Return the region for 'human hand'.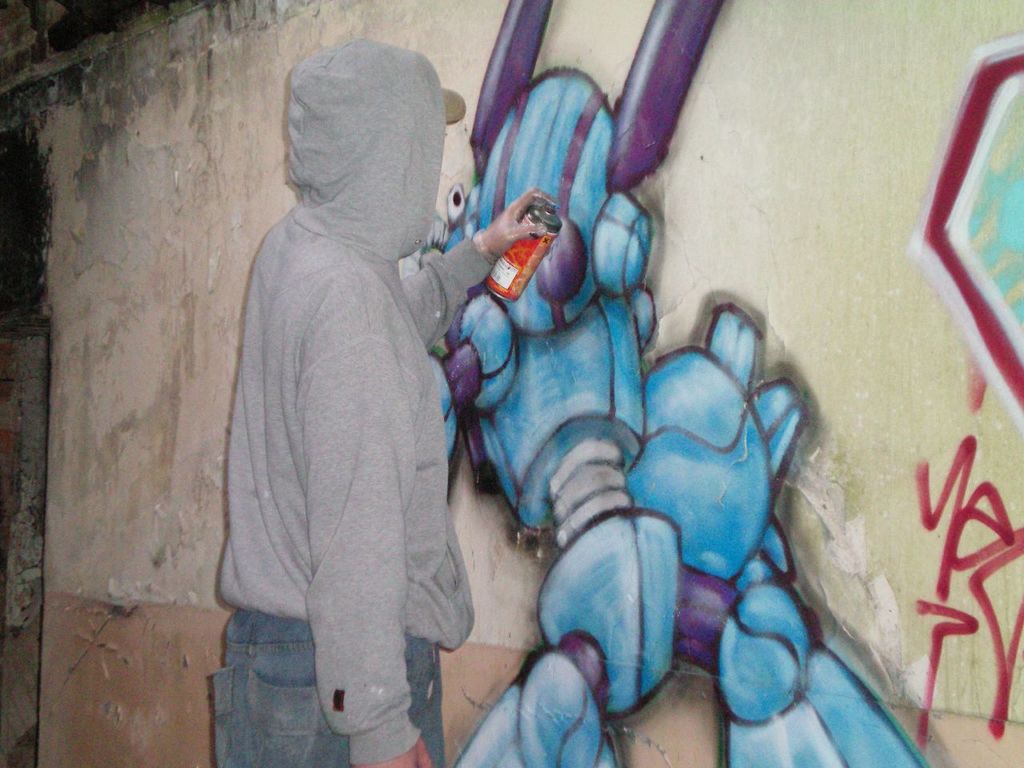
[353,734,434,767].
